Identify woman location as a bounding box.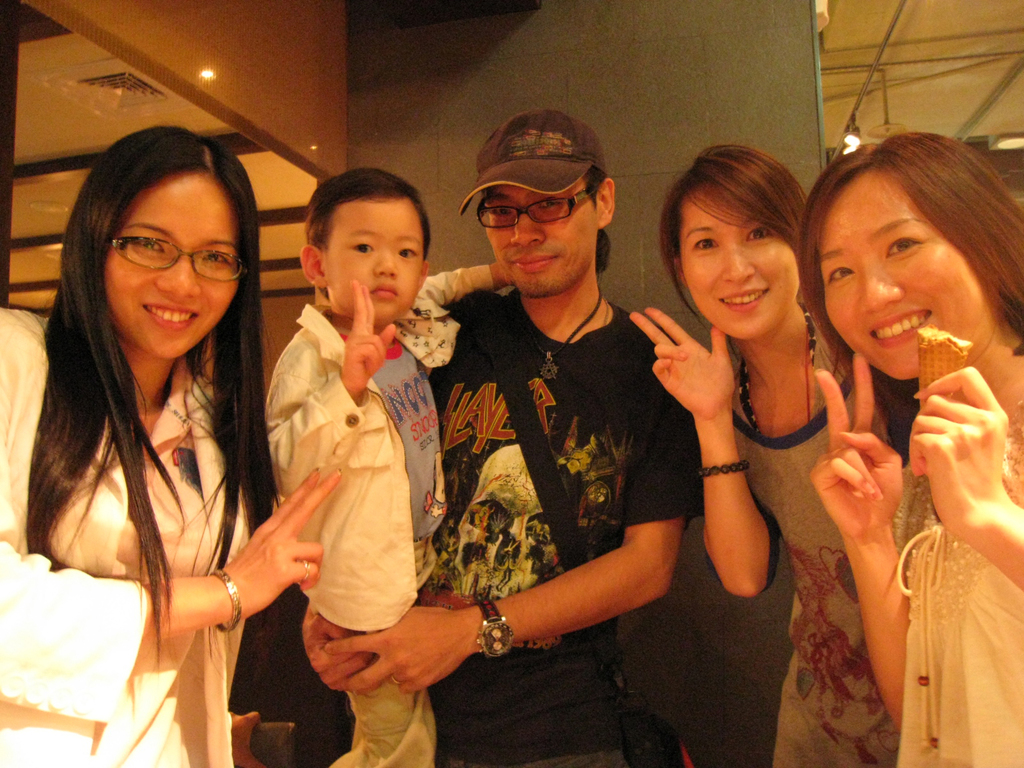
box(796, 126, 1023, 767).
